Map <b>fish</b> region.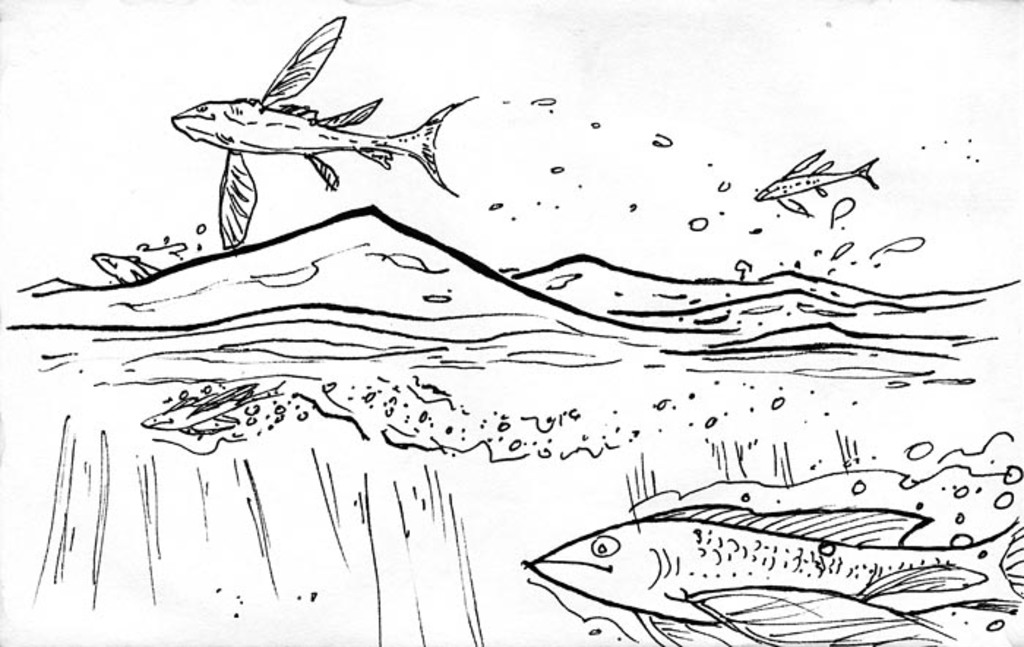
Mapped to {"left": 521, "top": 464, "right": 958, "bottom": 629}.
